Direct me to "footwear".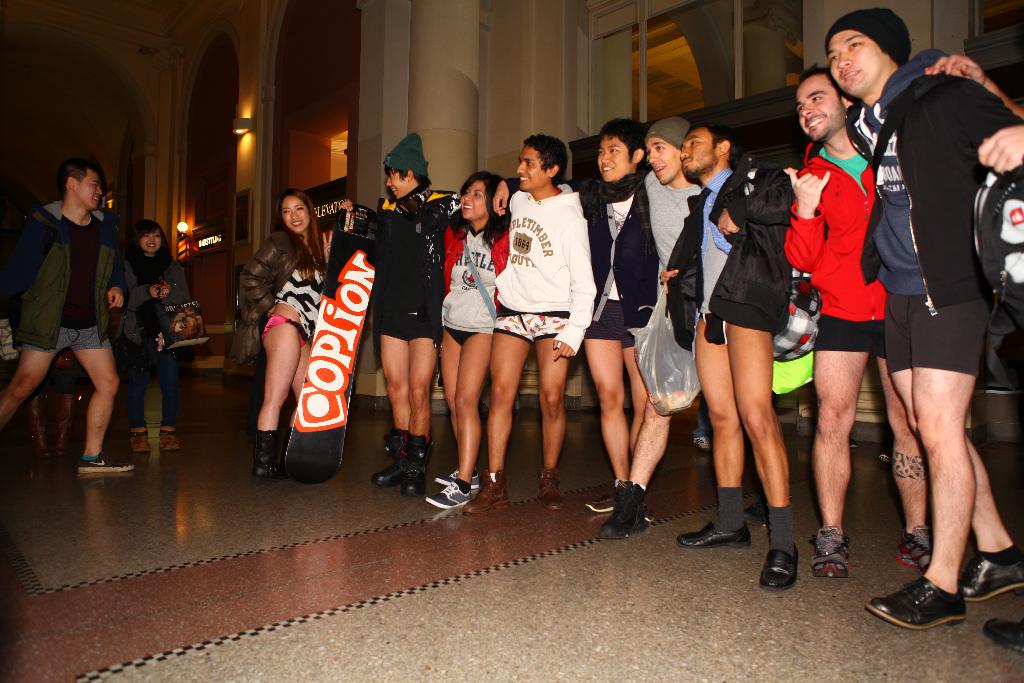
Direction: (x1=744, y1=503, x2=771, y2=525).
